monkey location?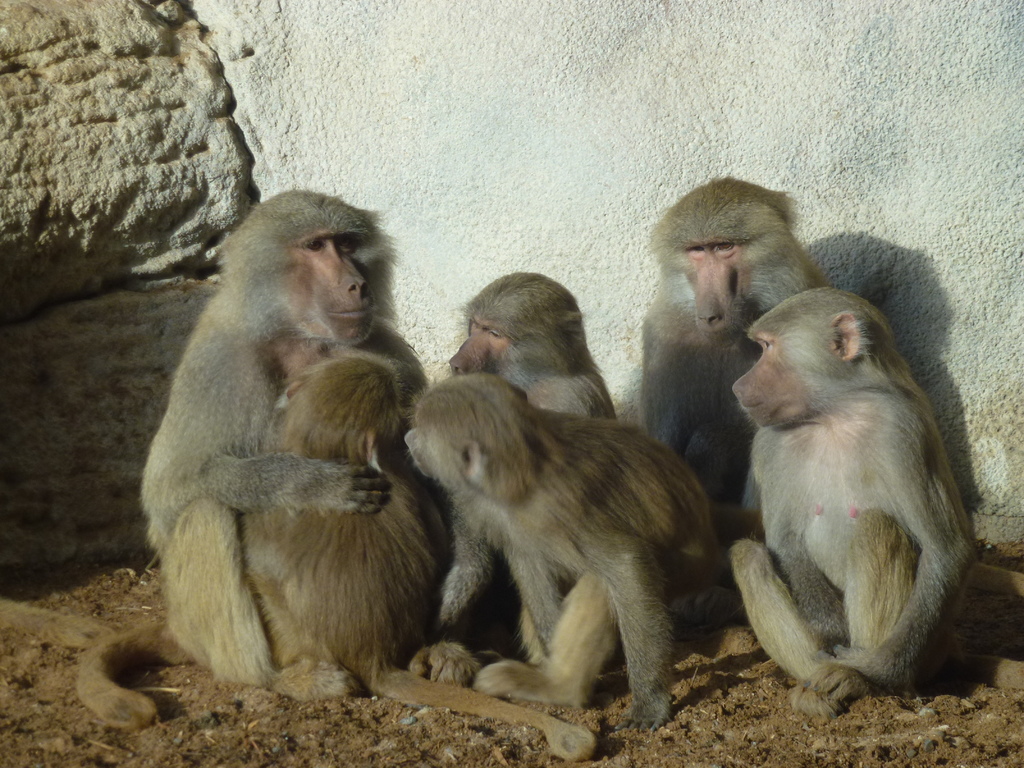
region(70, 188, 458, 728)
